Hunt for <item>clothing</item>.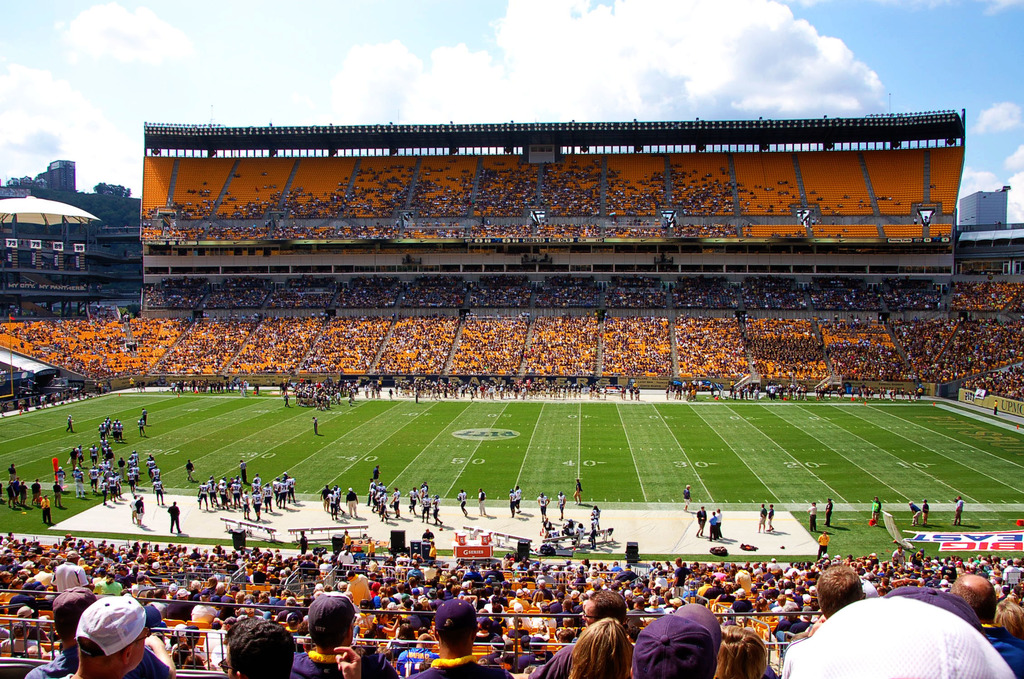
Hunted down at locate(89, 467, 98, 486).
